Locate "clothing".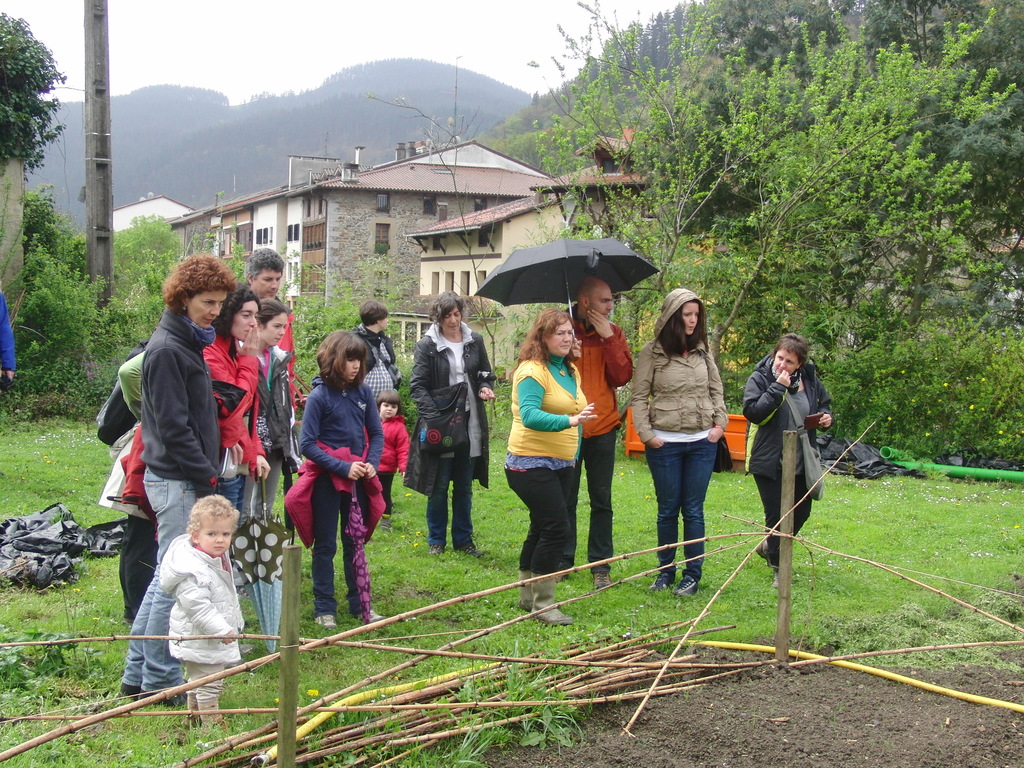
Bounding box: bbox=[358, 323, 401, 413].
